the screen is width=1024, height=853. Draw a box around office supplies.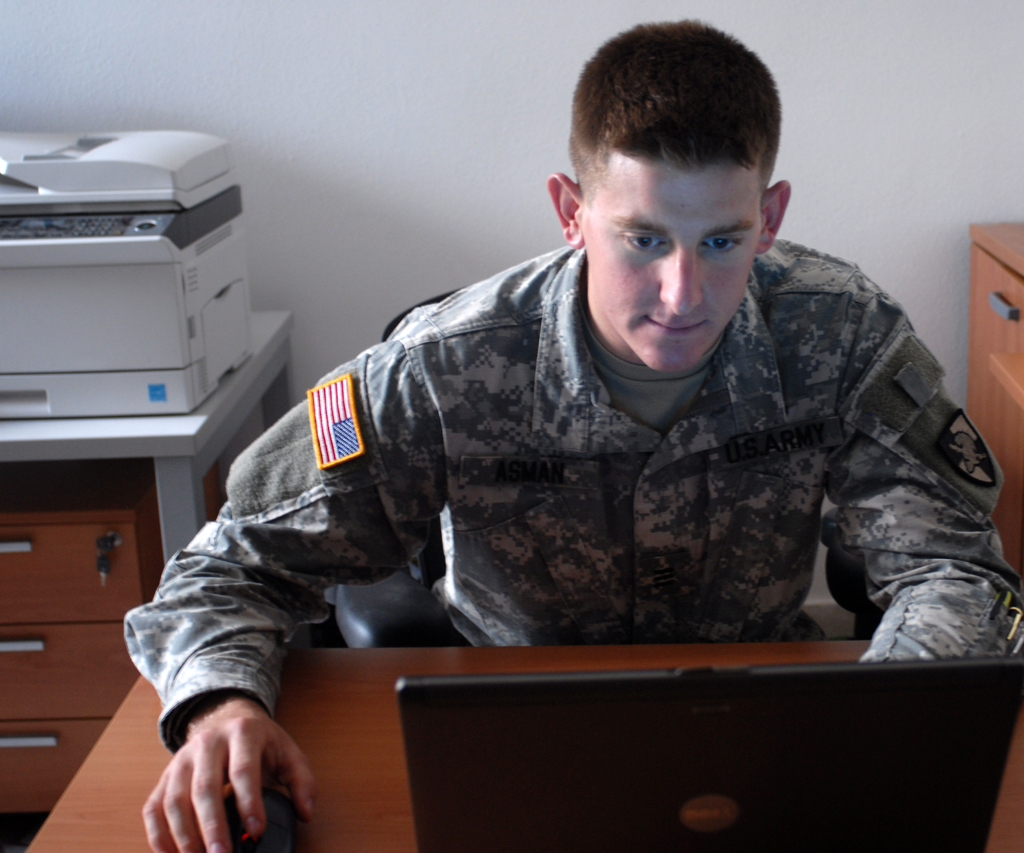
[0,120,269,476].
